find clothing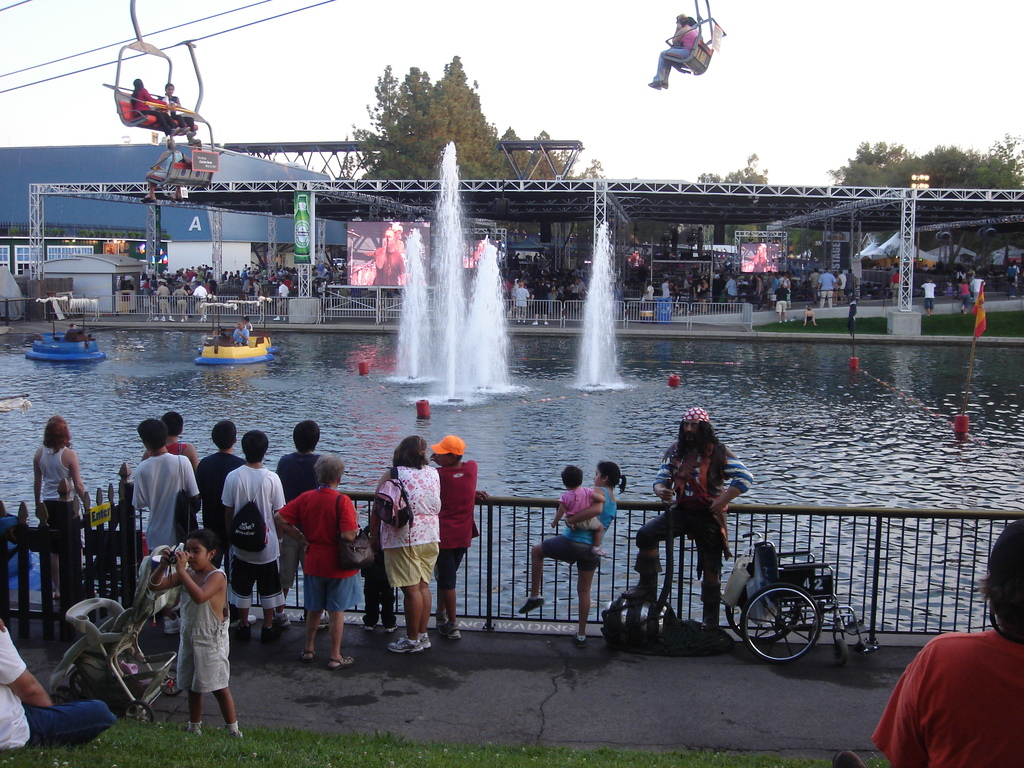
<bbox>537, 479, 622, 555</bbox>
